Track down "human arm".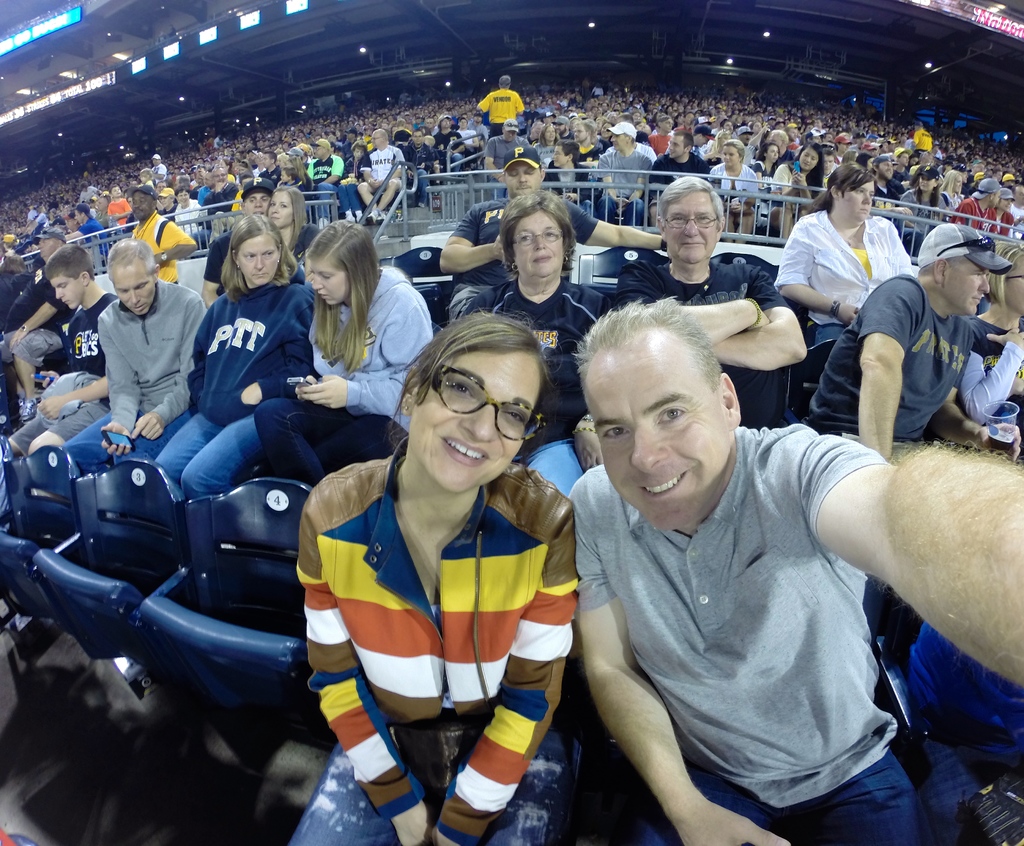
Tracked to [left=419, top=144, right=436, bottom=173].
